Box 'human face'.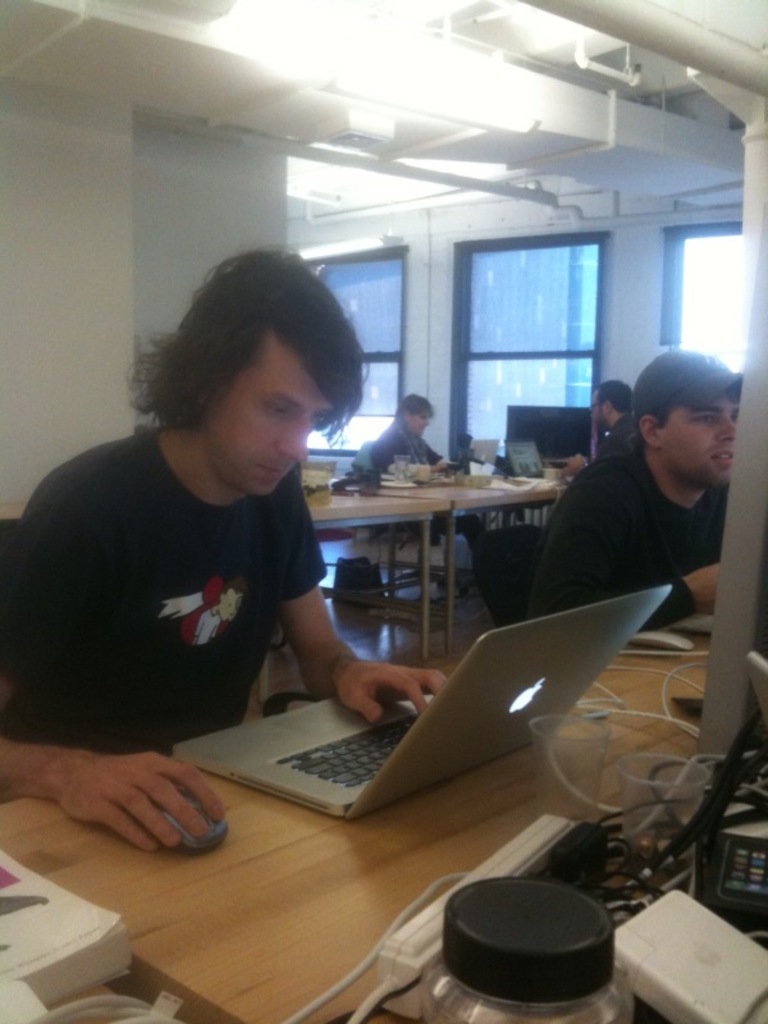
box=[407, 410, 428, 438].
